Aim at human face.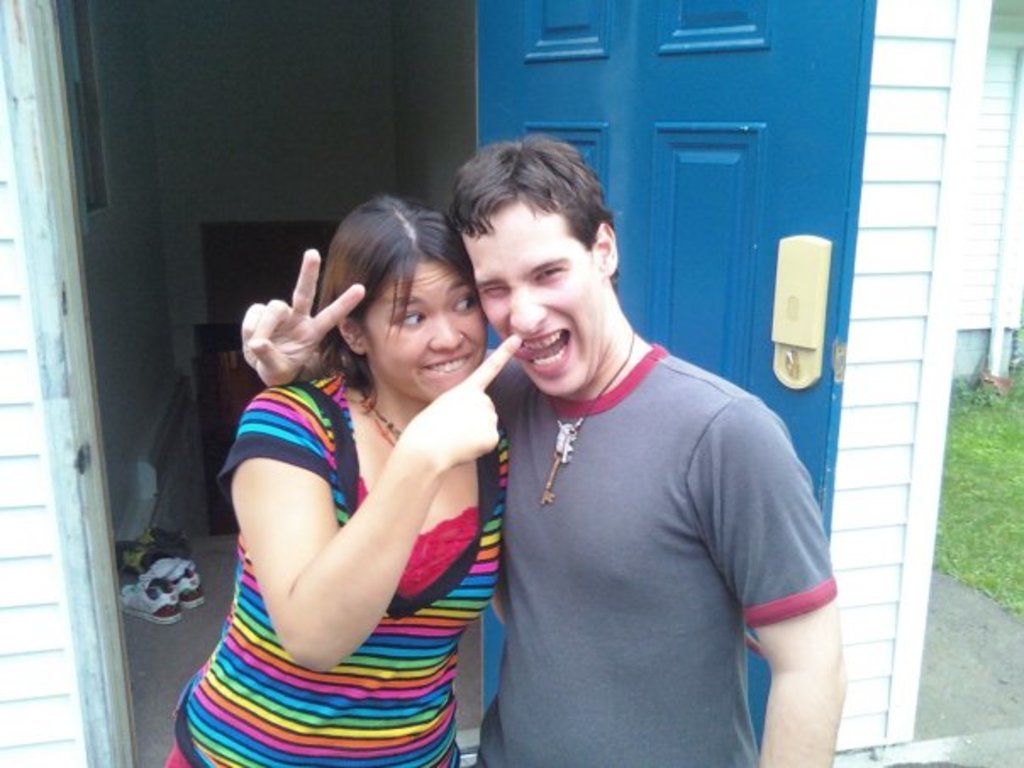
Aimed at 481:248:598:395.
